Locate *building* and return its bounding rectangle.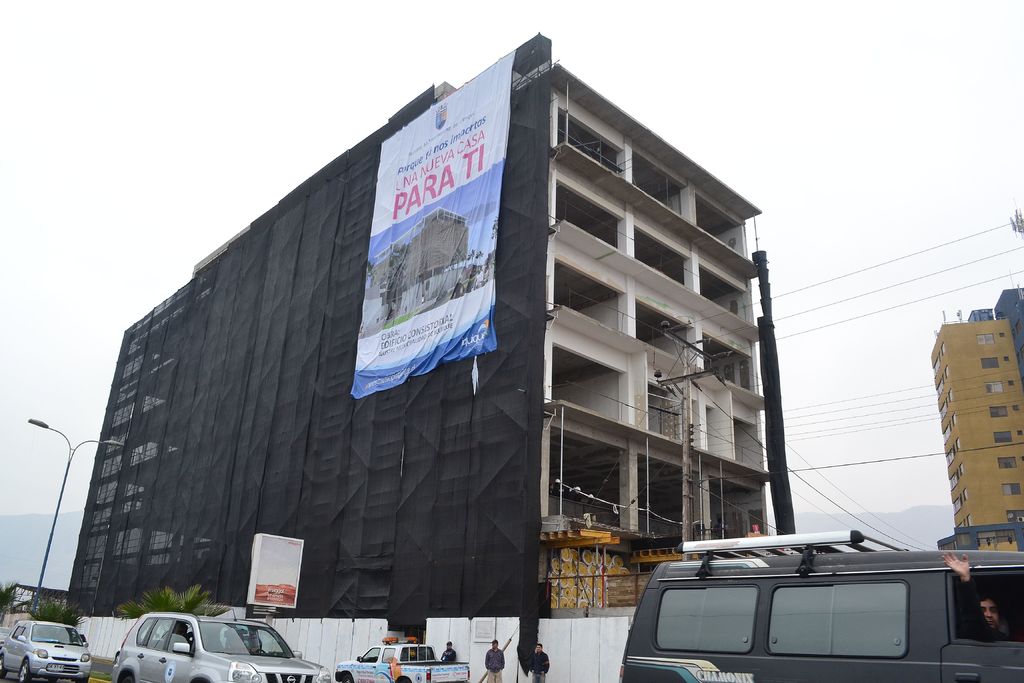
BBox(4, 584, 70, 618).
